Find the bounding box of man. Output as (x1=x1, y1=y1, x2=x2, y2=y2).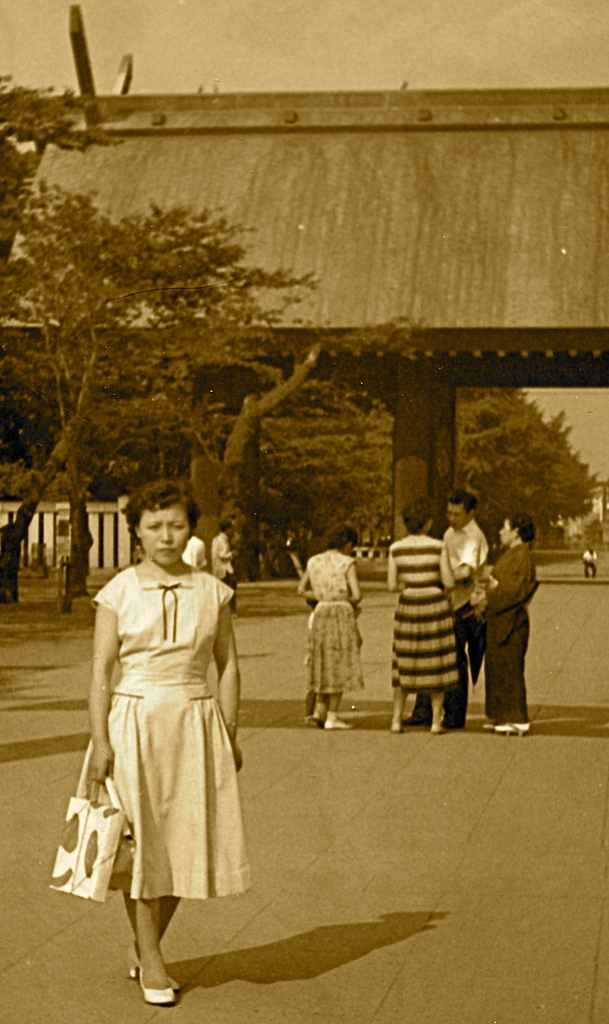
(x1=437, y1=492, x2=494, y2=722).
